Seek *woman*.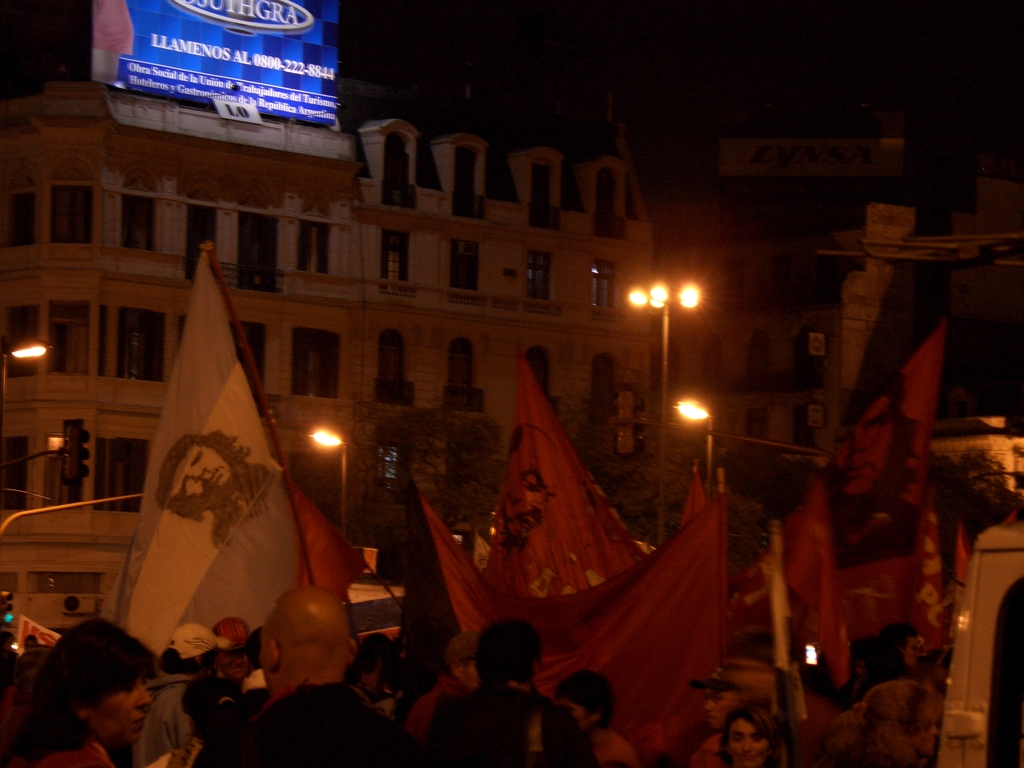
BBox(709, 703, 791, 767).
